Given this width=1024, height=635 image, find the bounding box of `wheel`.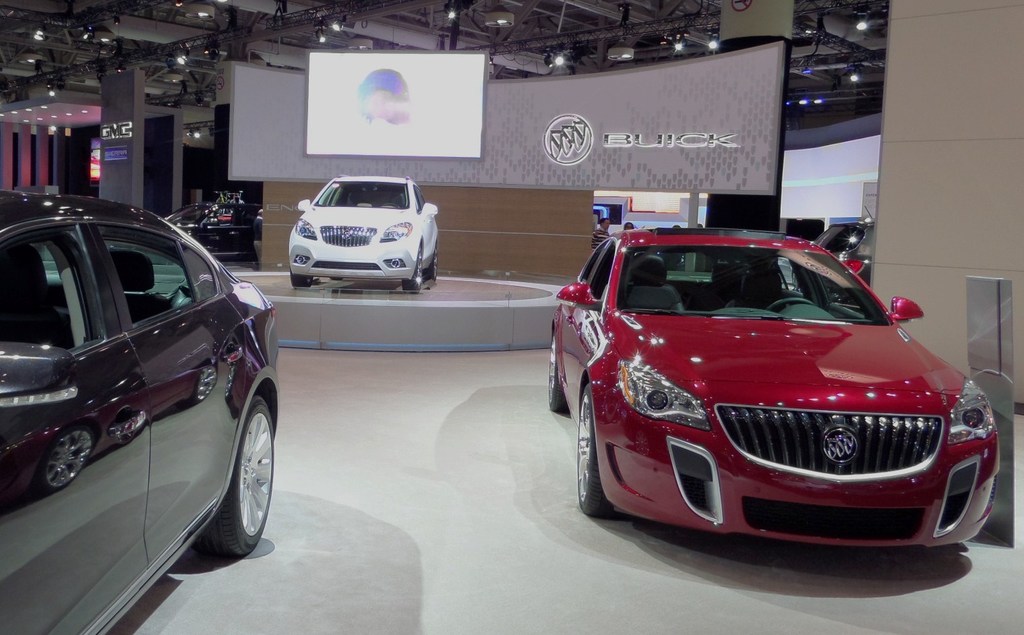
425, 239, 440, 281.
